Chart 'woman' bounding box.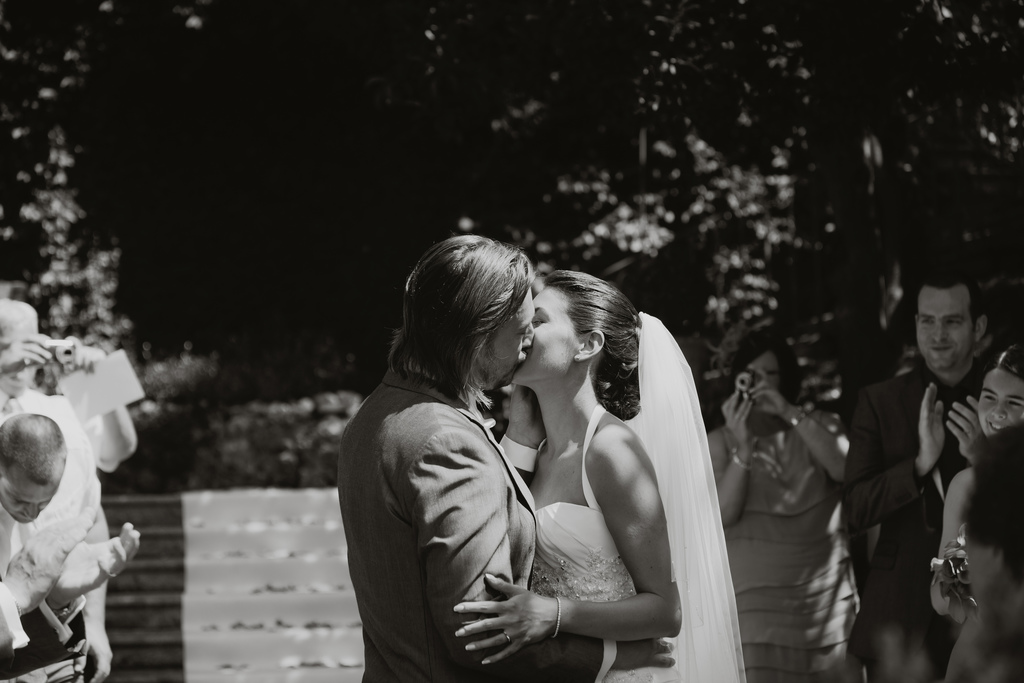
Charted: {"x1": 928, "y1": 344, "x2": 1023, "y2": 626}.
